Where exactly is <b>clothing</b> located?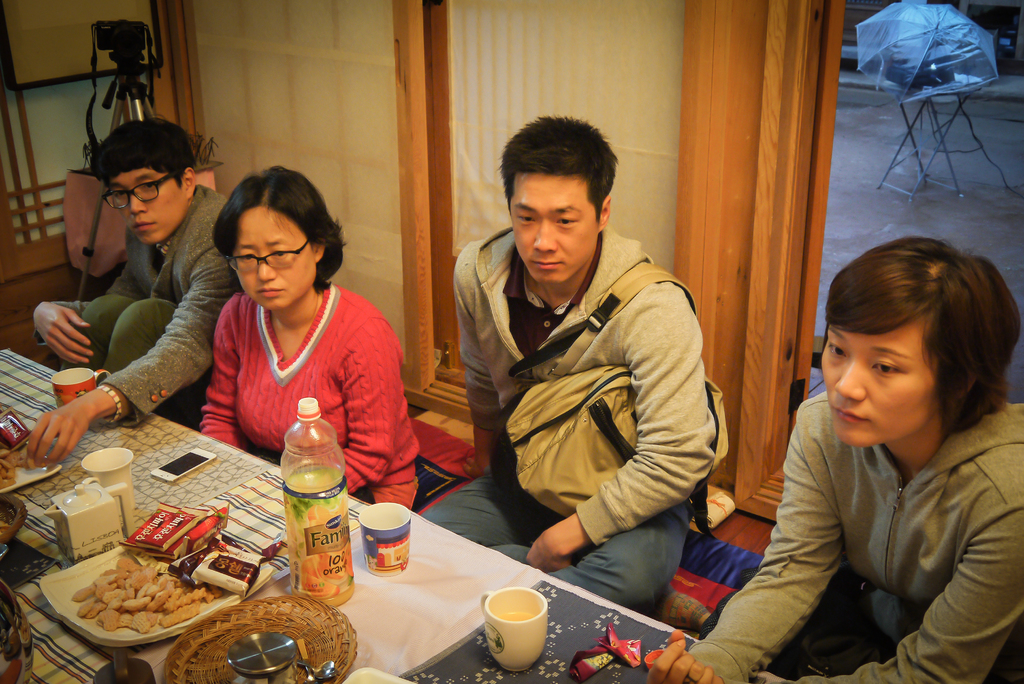
Its bounding box is BBox(60, 187, 244, 434).
